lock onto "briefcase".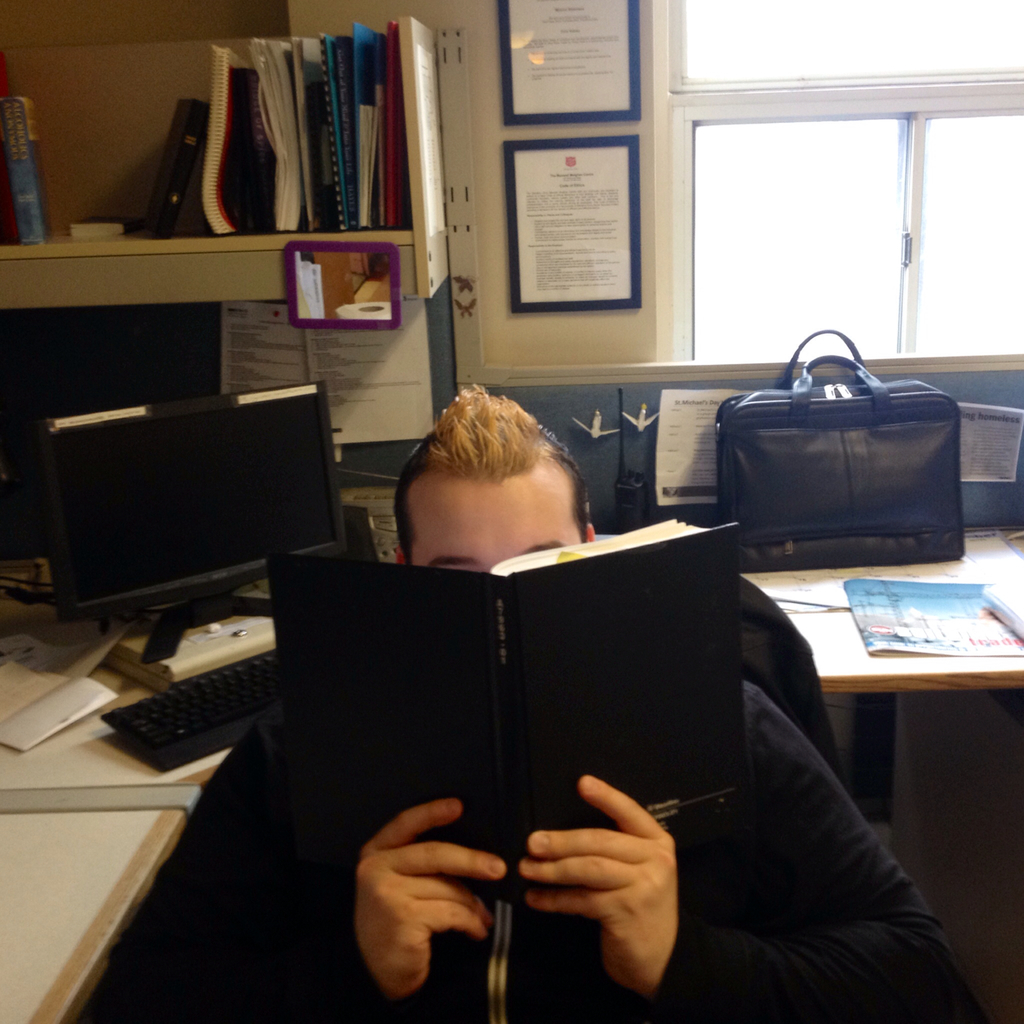
Locked: <bbox>733, 366, 978, 581</bbox>.
